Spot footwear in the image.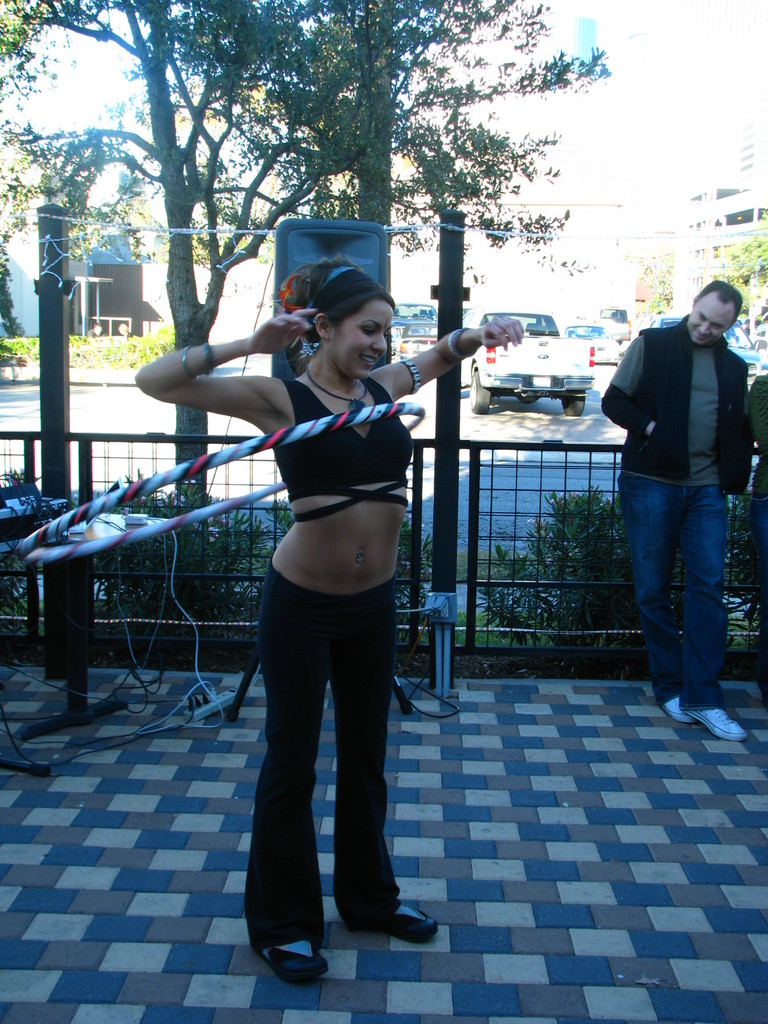
footwear found at {"x1": 376, "y1": 898, "x2": 440, "y2": 947}.
